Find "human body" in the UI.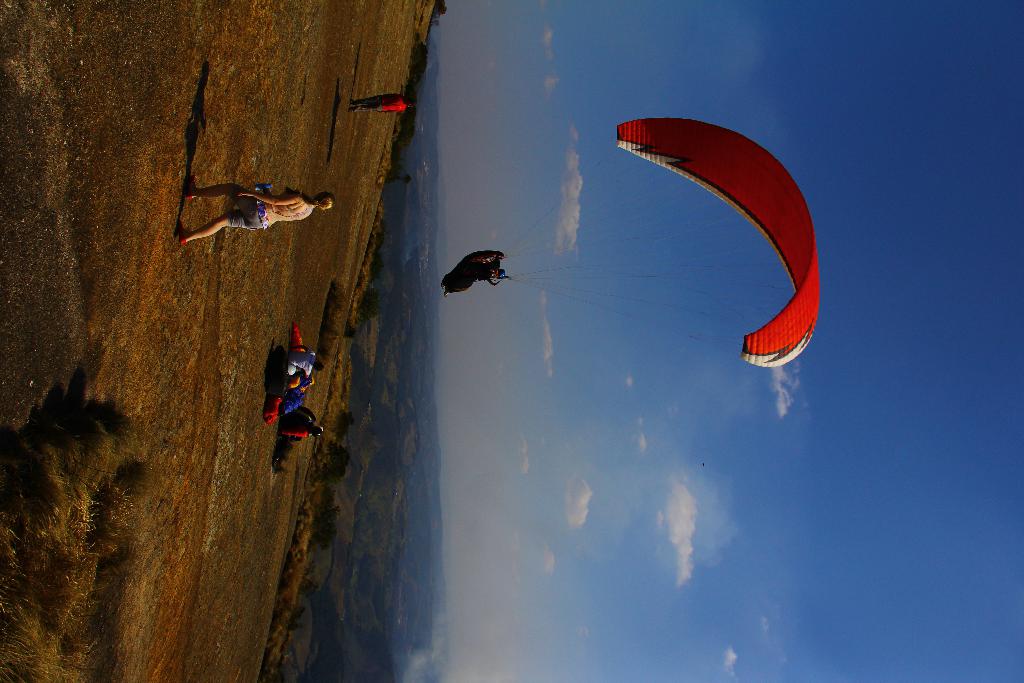
UI element at box=[353, 84, 408, 117].
